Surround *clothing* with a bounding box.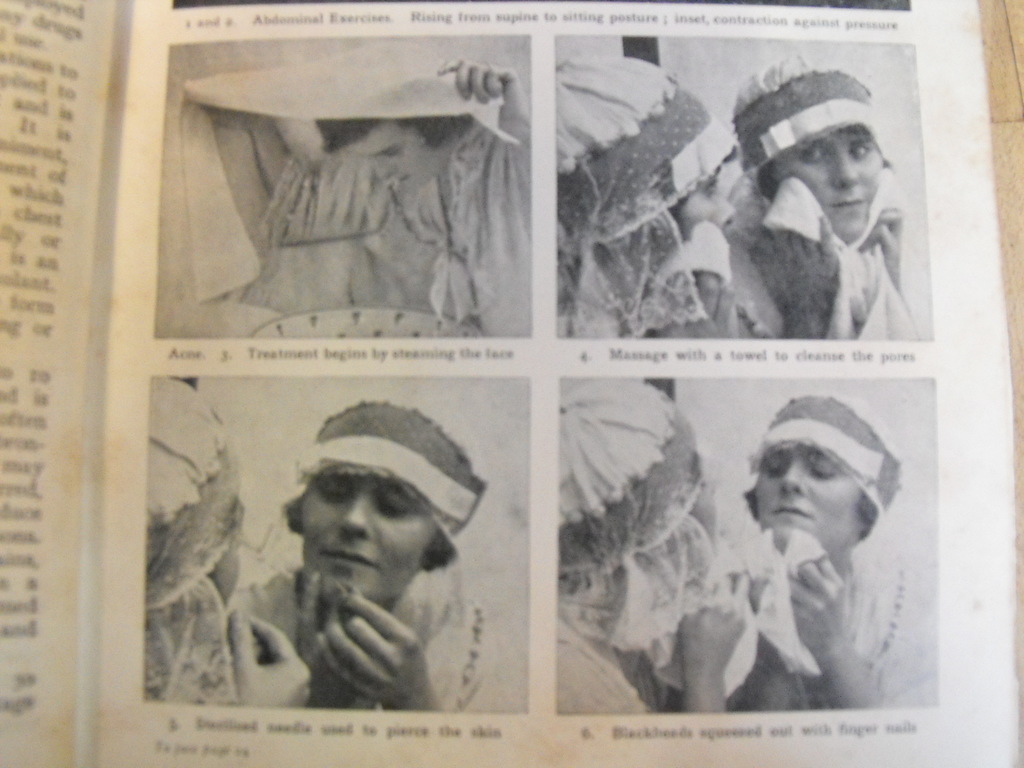
{"left": 730, "top": 173, "right": 922, "bottom": 340}.
